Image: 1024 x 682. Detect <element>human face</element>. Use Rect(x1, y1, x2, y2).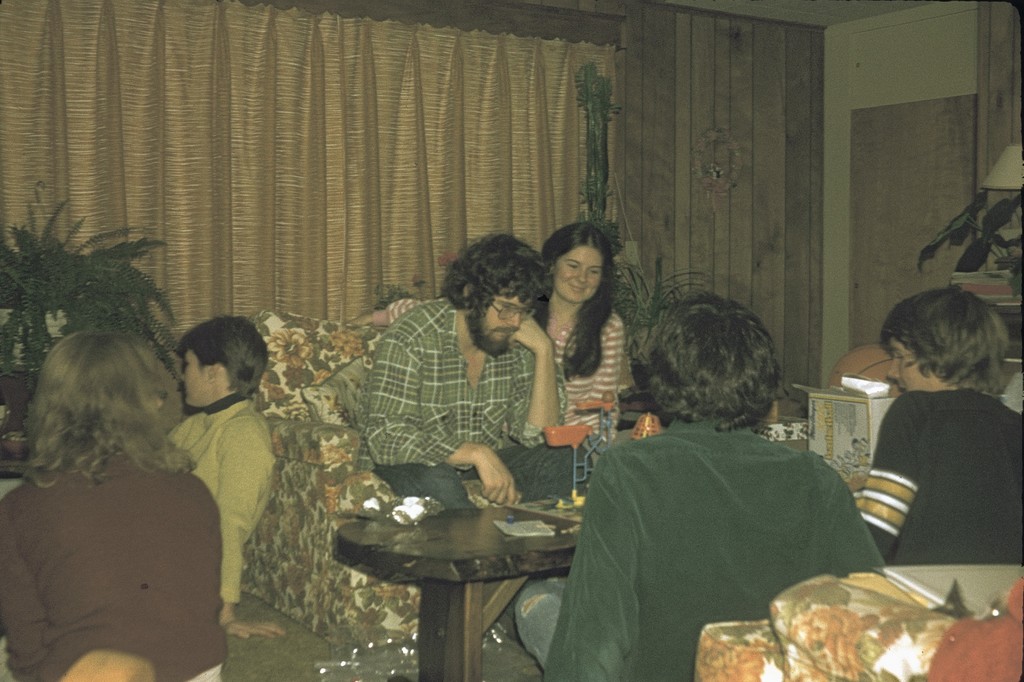
Rect(179, 350, 214, 407).
